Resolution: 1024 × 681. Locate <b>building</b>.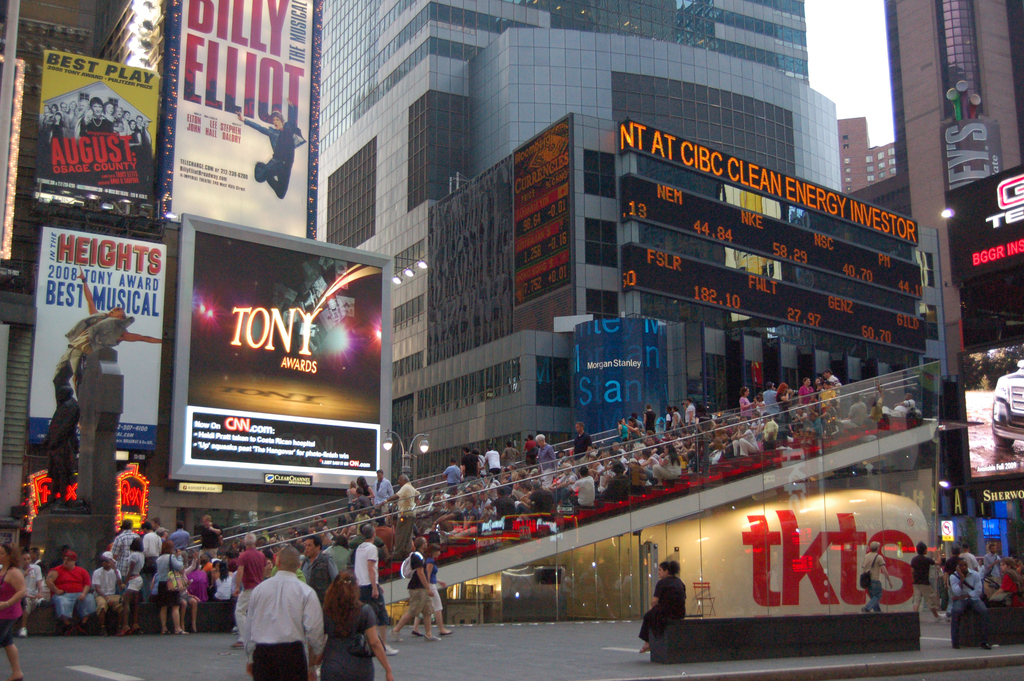
Rect(0, 0, 401, 546).
